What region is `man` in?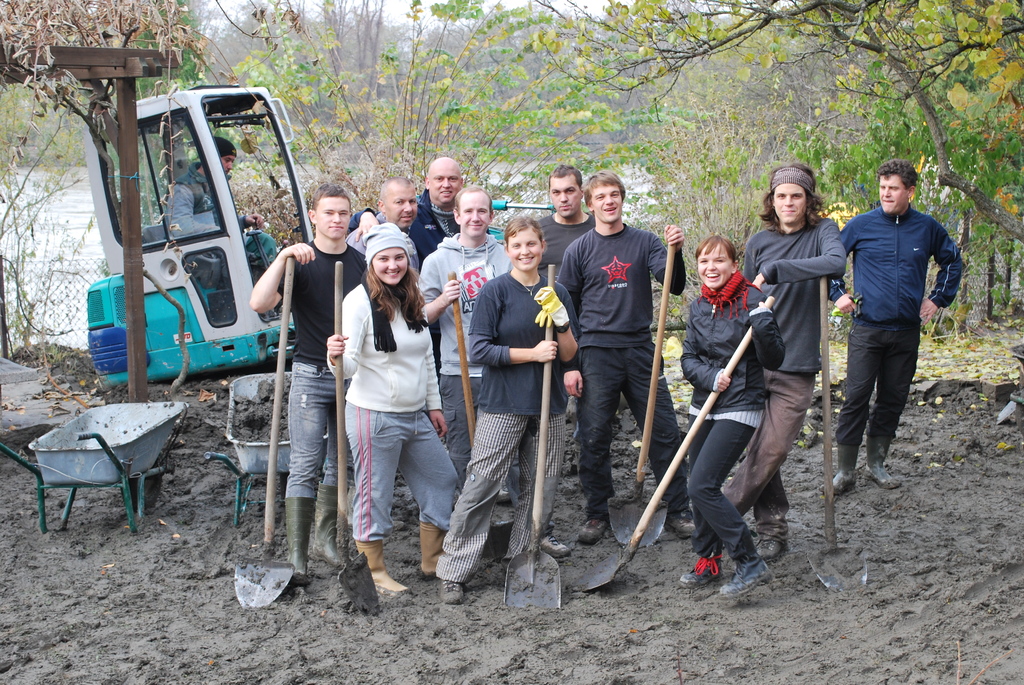
833/161/958/512.
